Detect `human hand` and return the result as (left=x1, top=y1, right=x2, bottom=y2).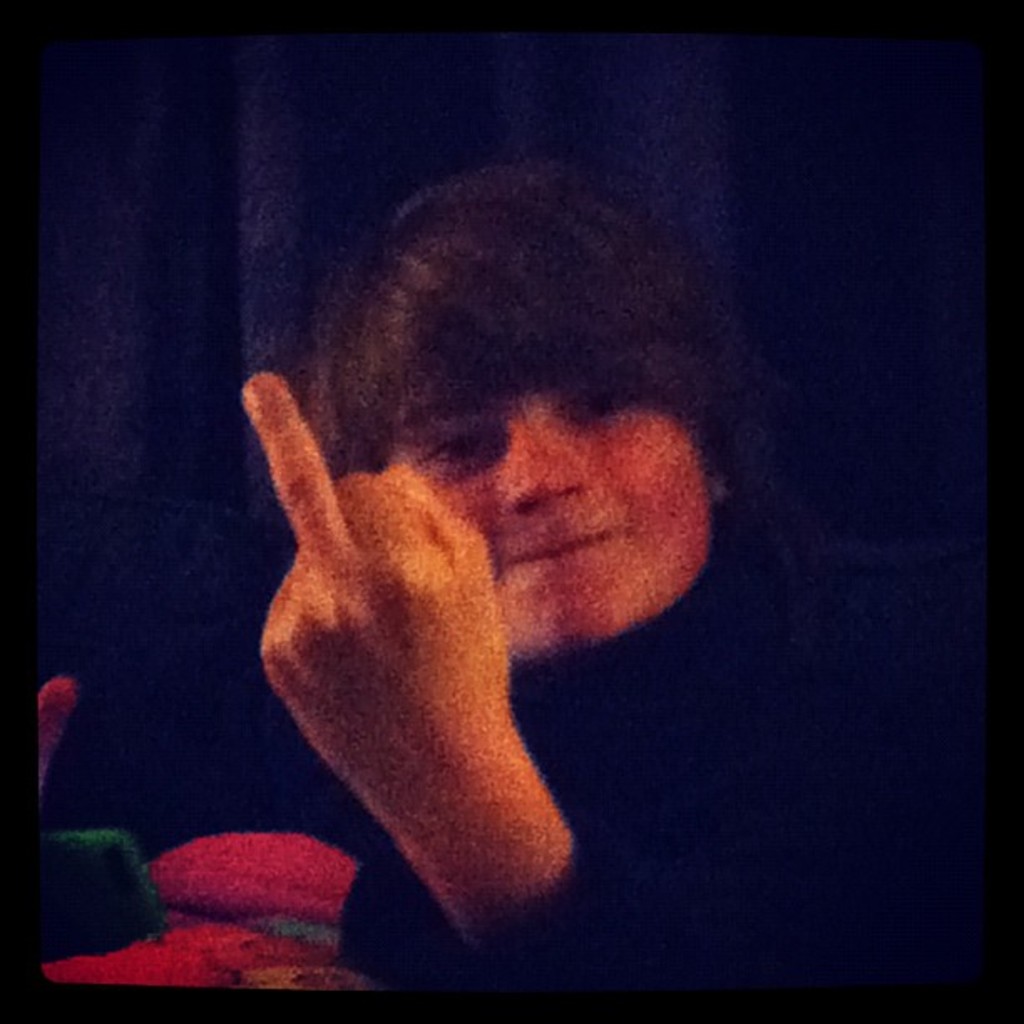
(left=263, top=368, right=500, bottom=733).
